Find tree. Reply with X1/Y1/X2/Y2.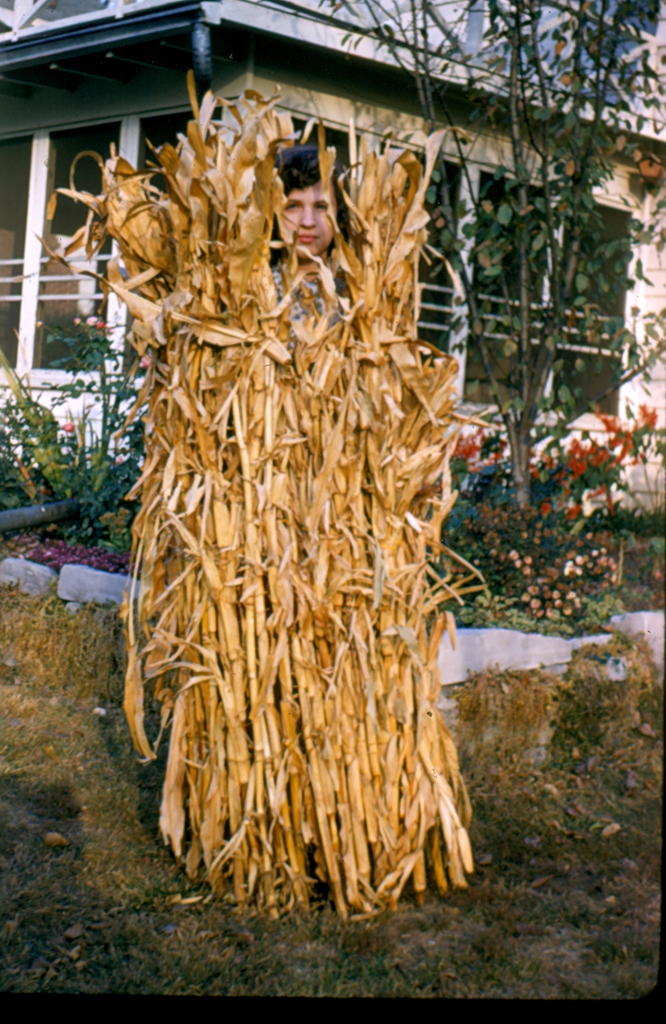
327/0/665/545.
